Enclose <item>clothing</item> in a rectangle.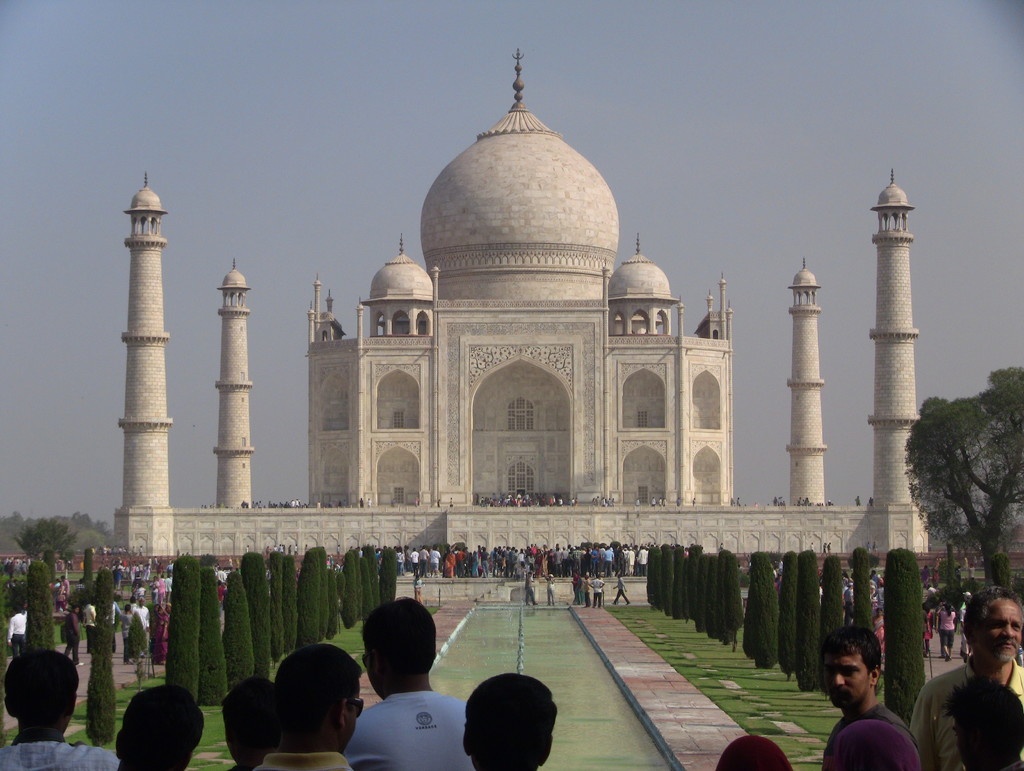
x1=215 y1=570 x2=224 y2=581.
